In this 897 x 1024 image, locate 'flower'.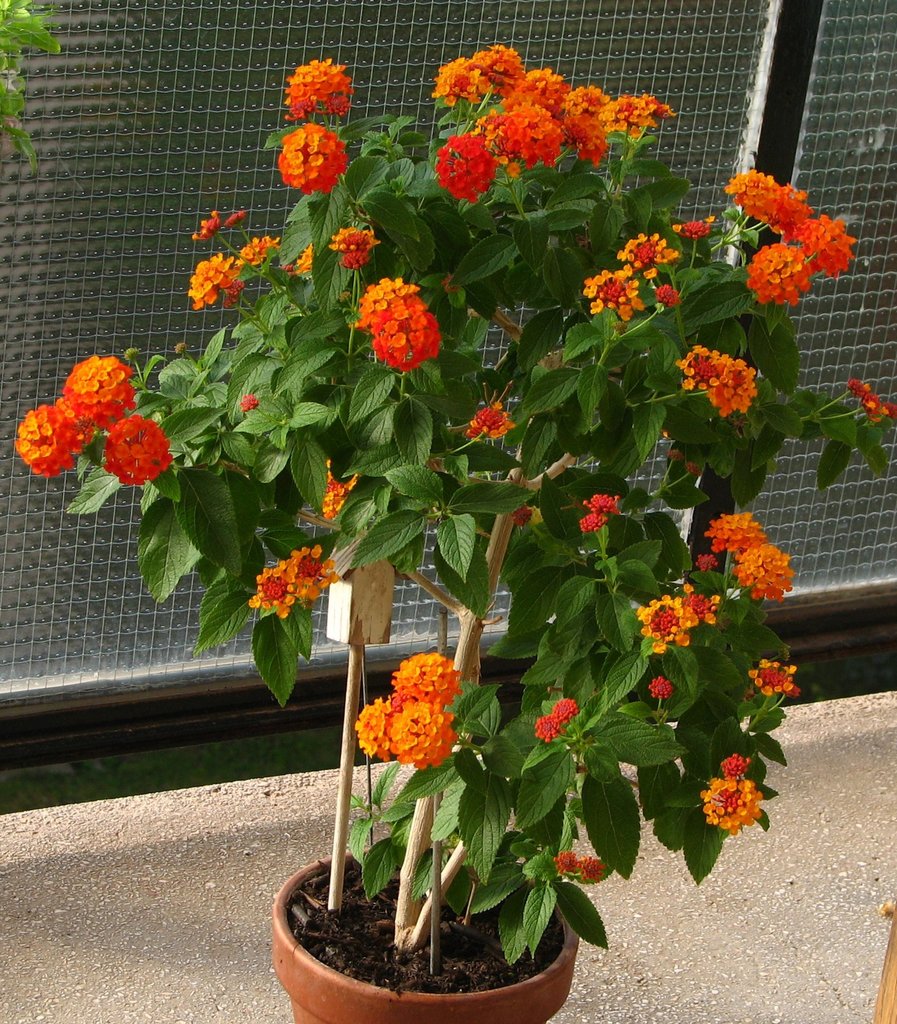
Bounding box: {"left": 683, "top": 578, "right": 724, "bottom": 627}.
